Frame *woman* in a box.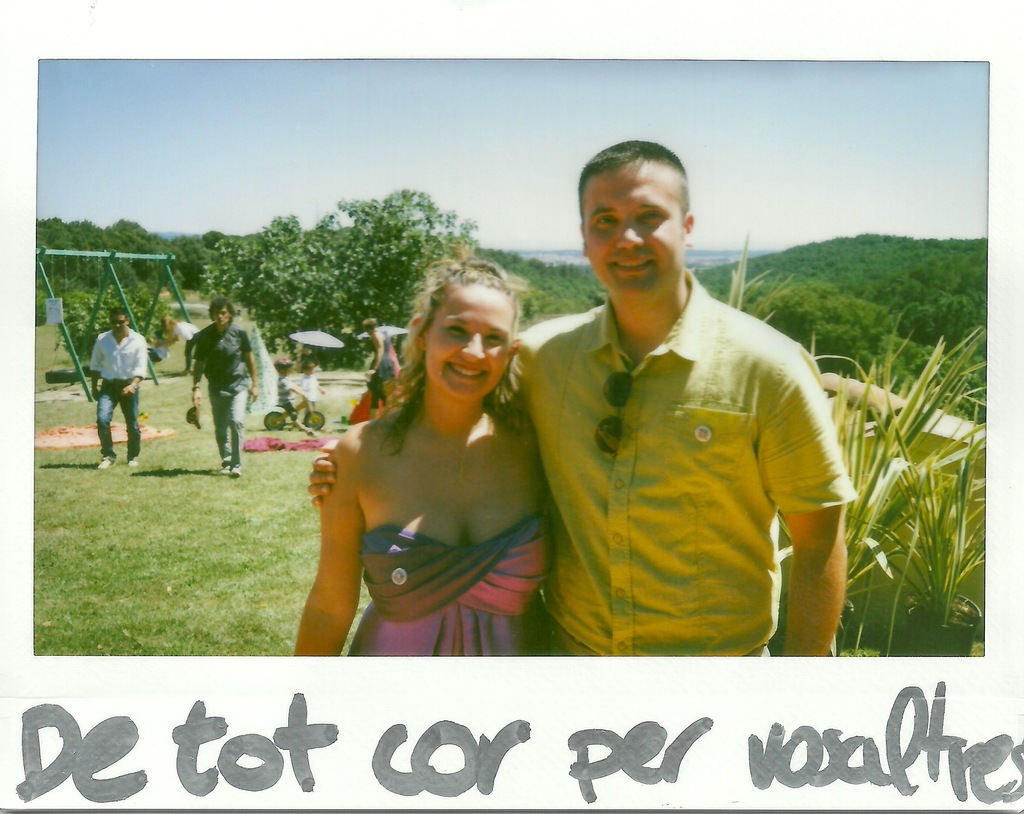
<box>286,246,599,668</box>.
